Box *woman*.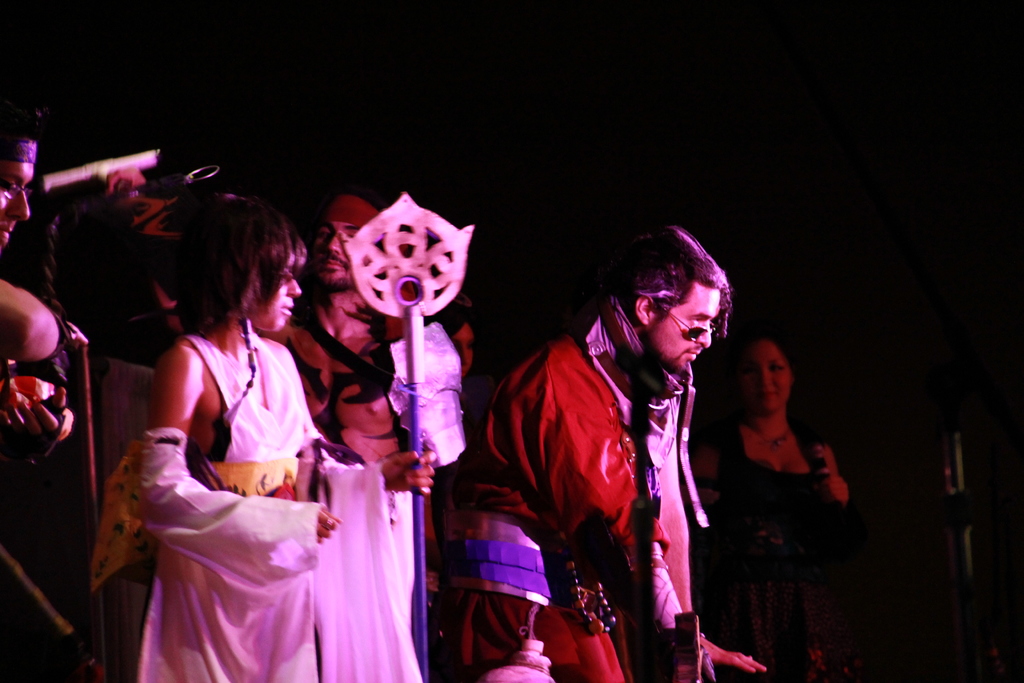
Rect(109, 276, 383, 665).
